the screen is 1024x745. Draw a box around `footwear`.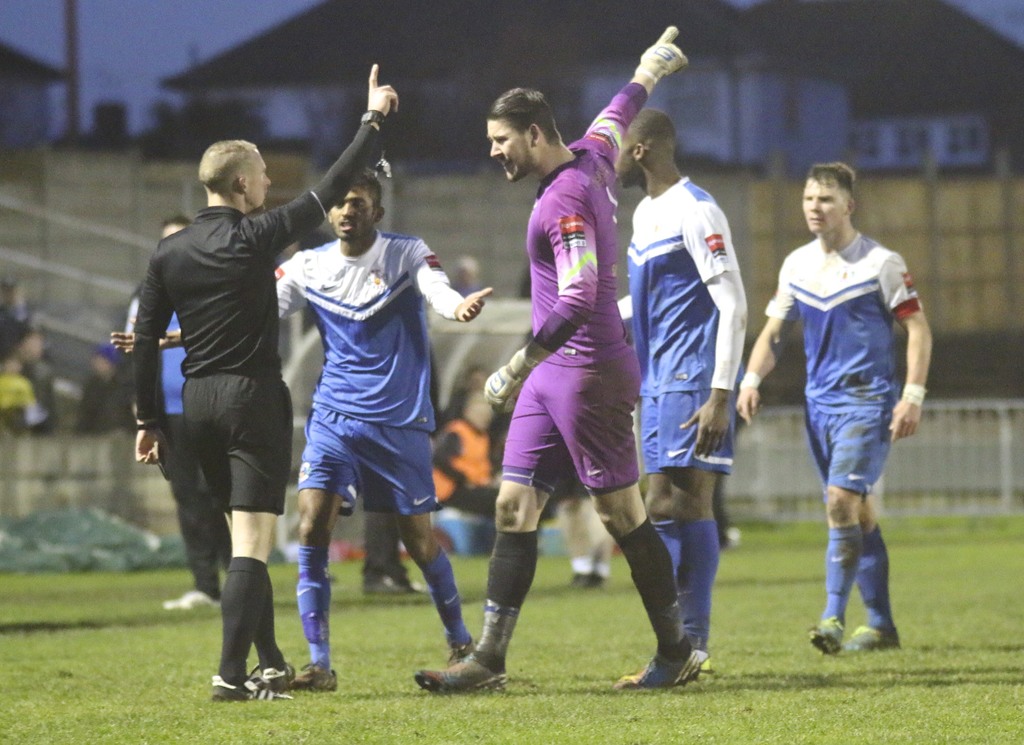
{"left": 847, "top": 625, "right": 900, "bottom": 659}.
